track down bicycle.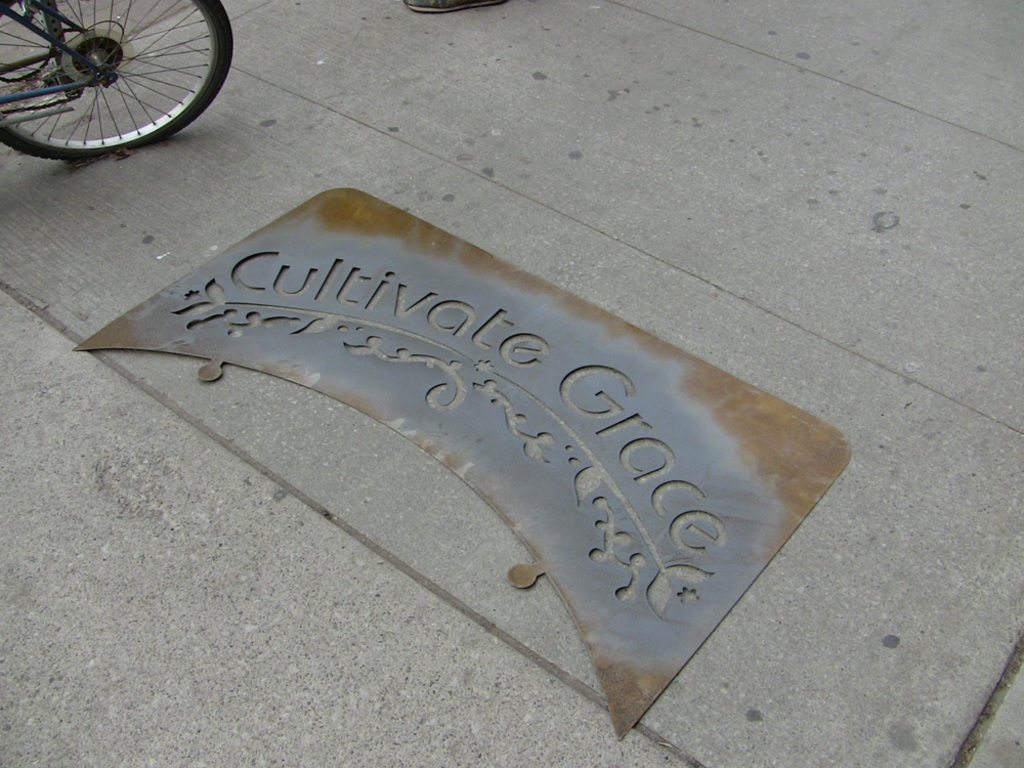
Tracked to (left=0, top=0, right=233, bottom=160).
